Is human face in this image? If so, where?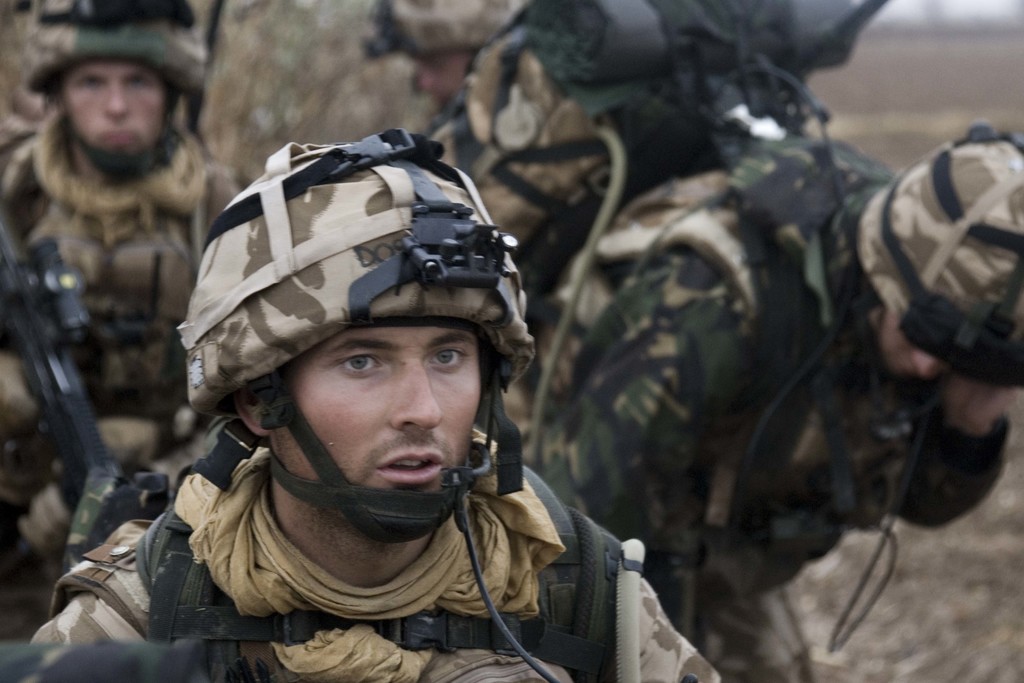
Yes, at bbox(275, 322, 483, 499).
